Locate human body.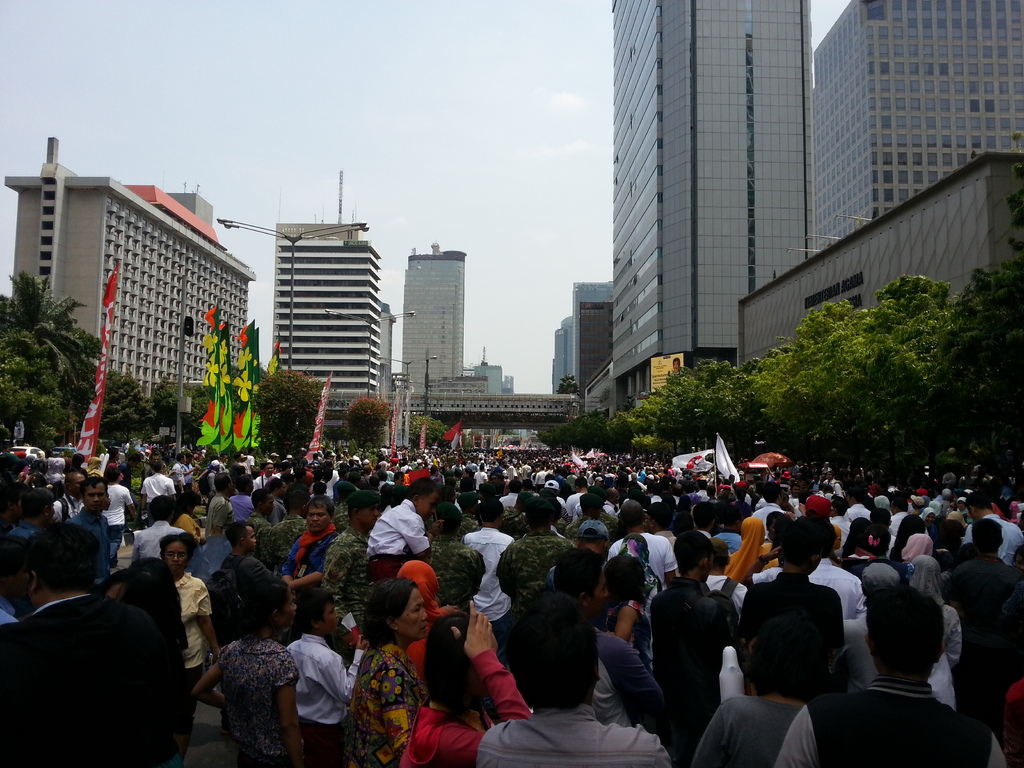
Bounding box: detection(431, 456, 439, 465).
